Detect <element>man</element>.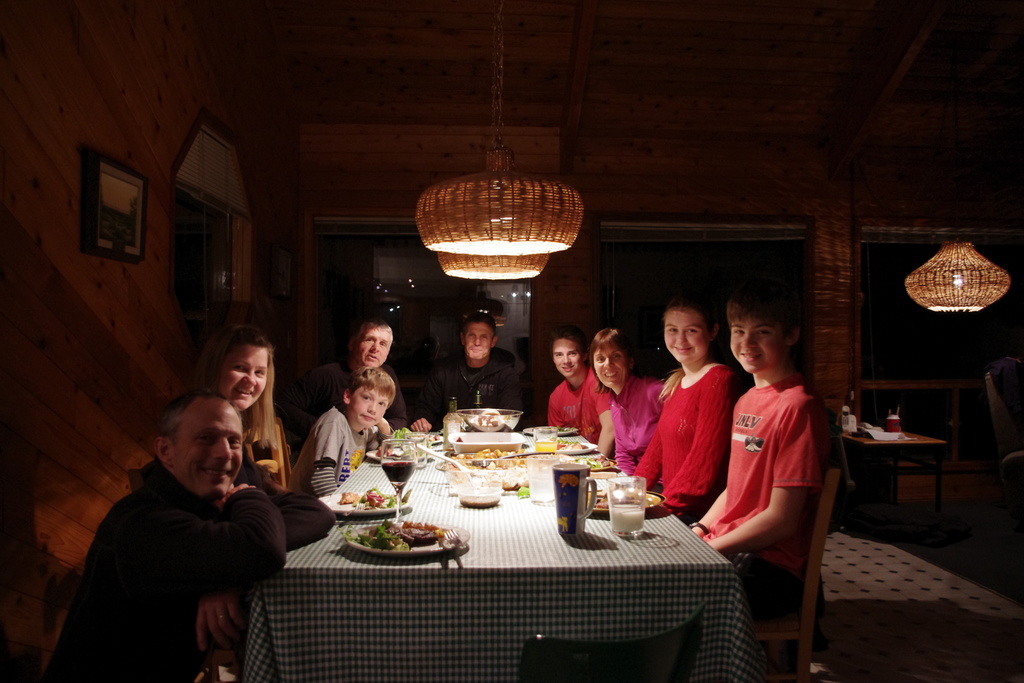
Detected at 410 315 531 433.
